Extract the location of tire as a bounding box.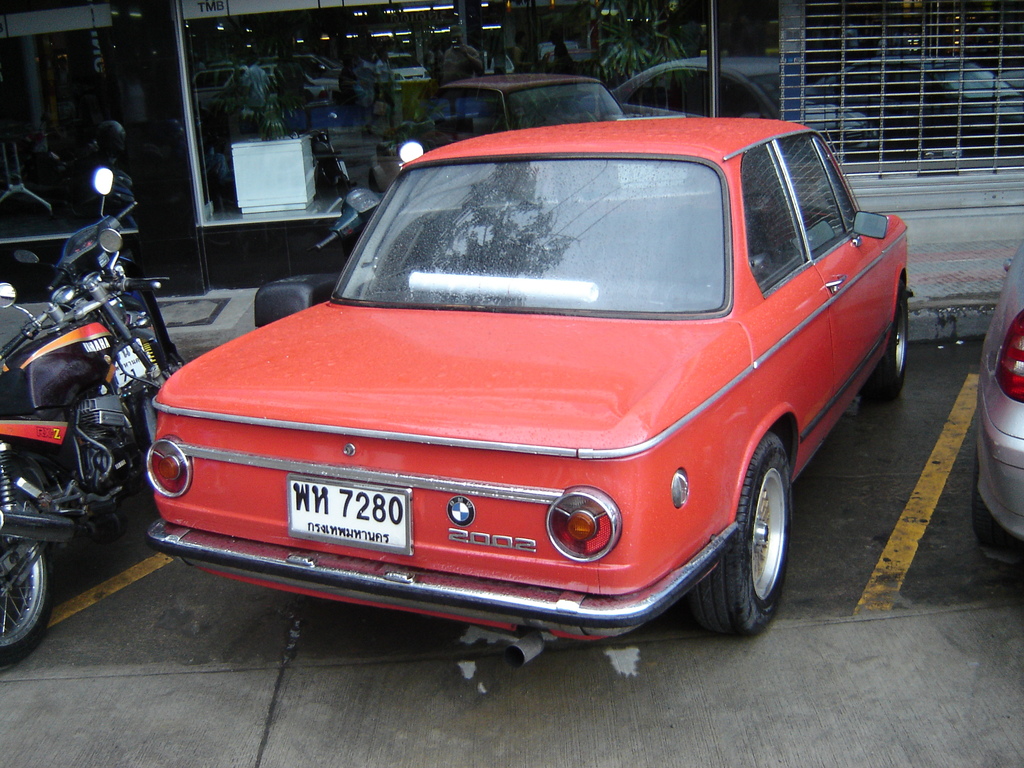
box=[0, 463, 54, 667].
